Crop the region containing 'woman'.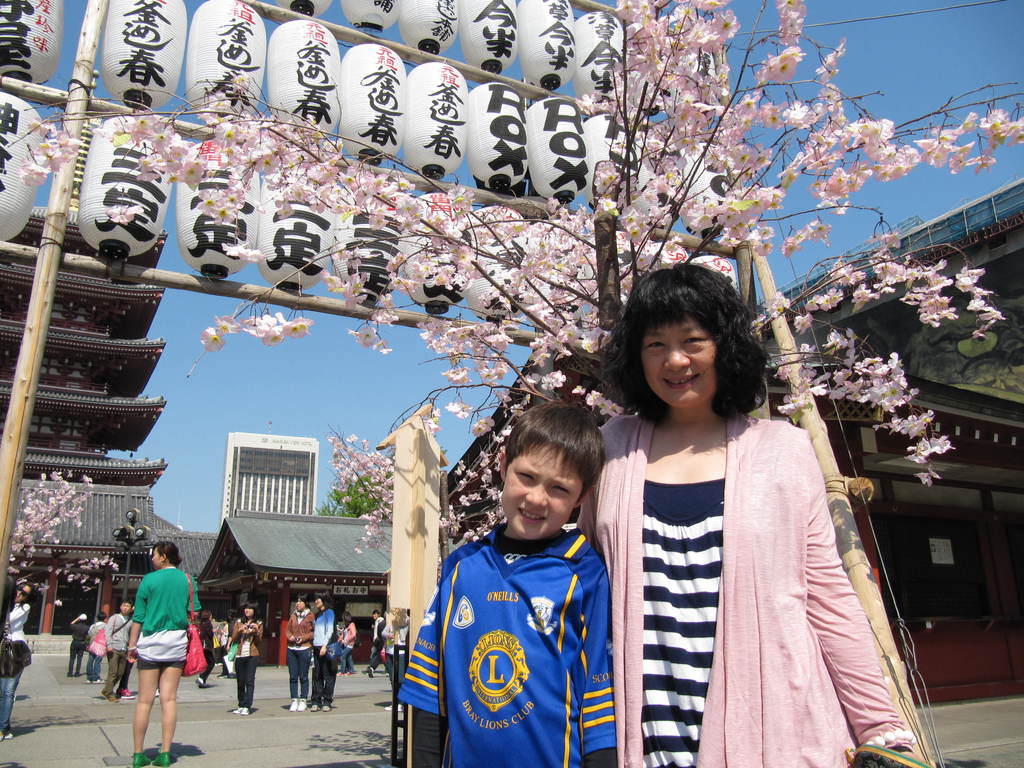
Crop region: 285:591:320:708.
